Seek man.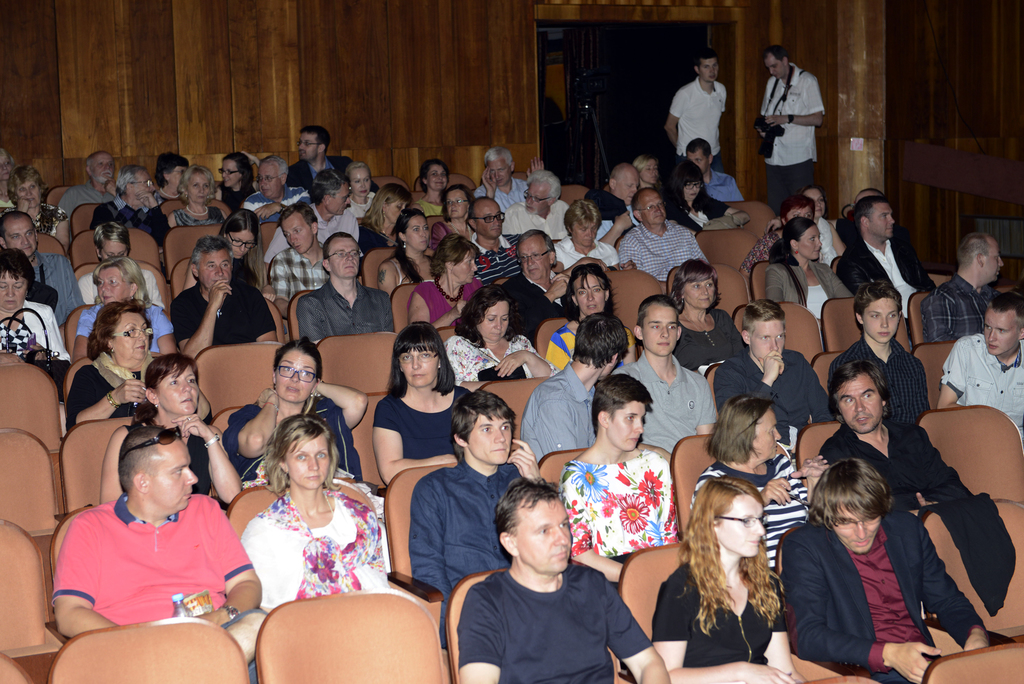
bbox(409, 389, 541, 650).
